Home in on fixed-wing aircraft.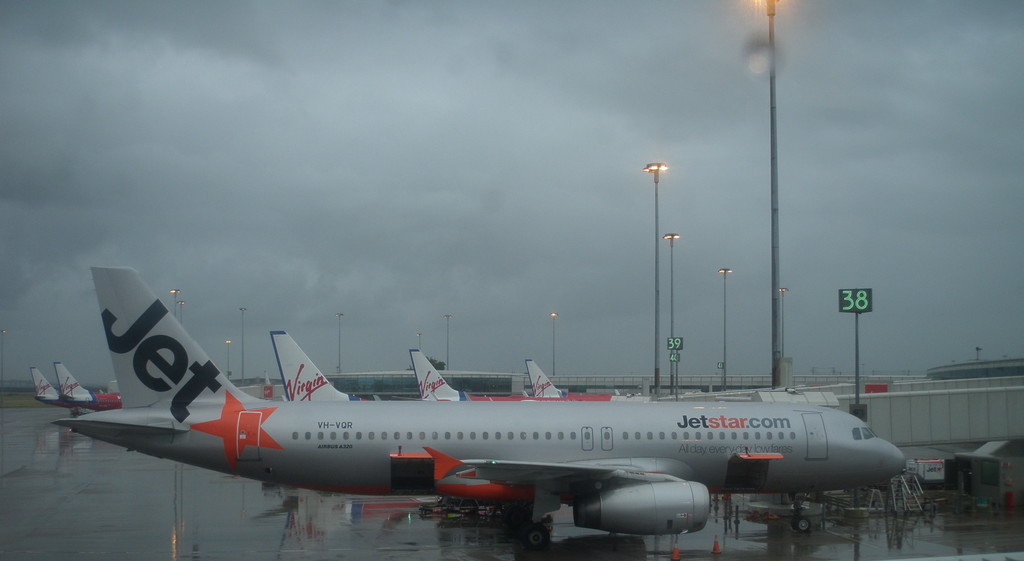
Homed in at bbox(31, 360, 65, 406).
